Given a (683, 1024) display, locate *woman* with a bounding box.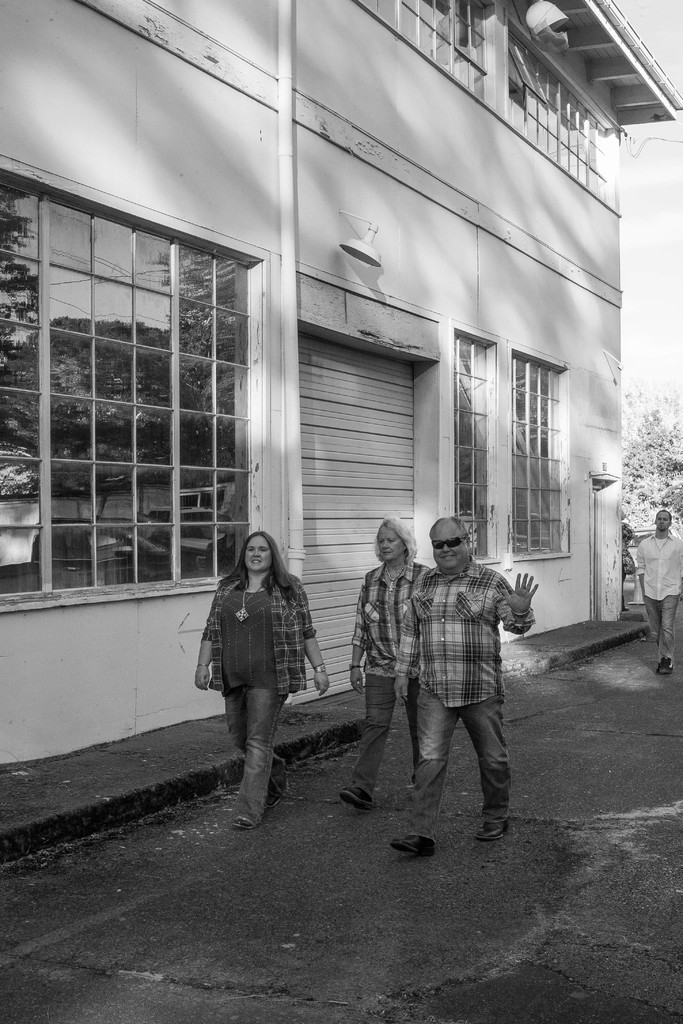
Located: x1=197, y1=522, x2=331, y2=836.
